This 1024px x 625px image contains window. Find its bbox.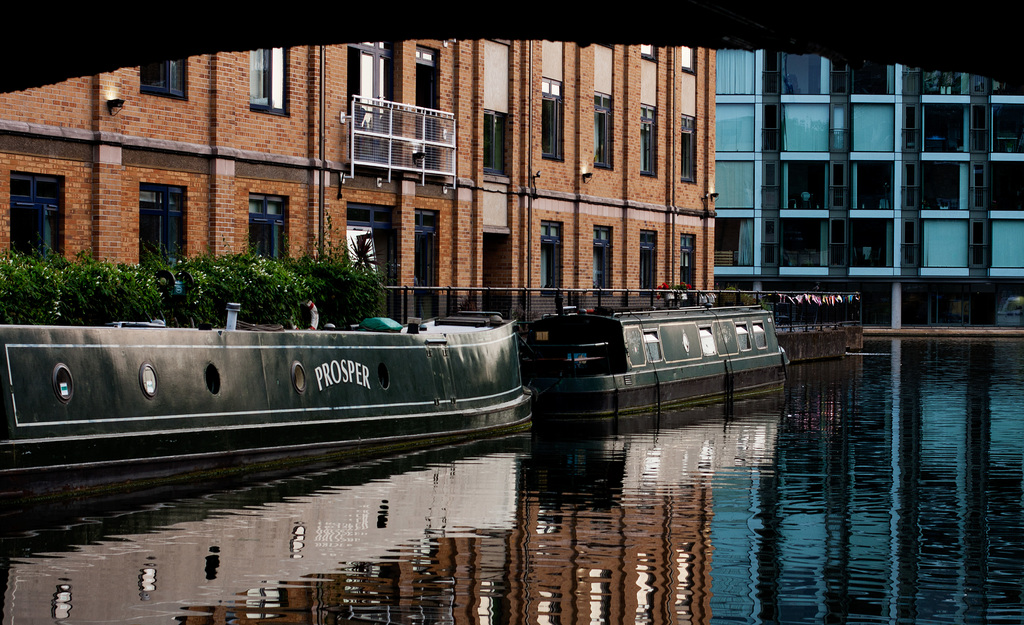
[left=244, top=191, right=291, bottom=268].
